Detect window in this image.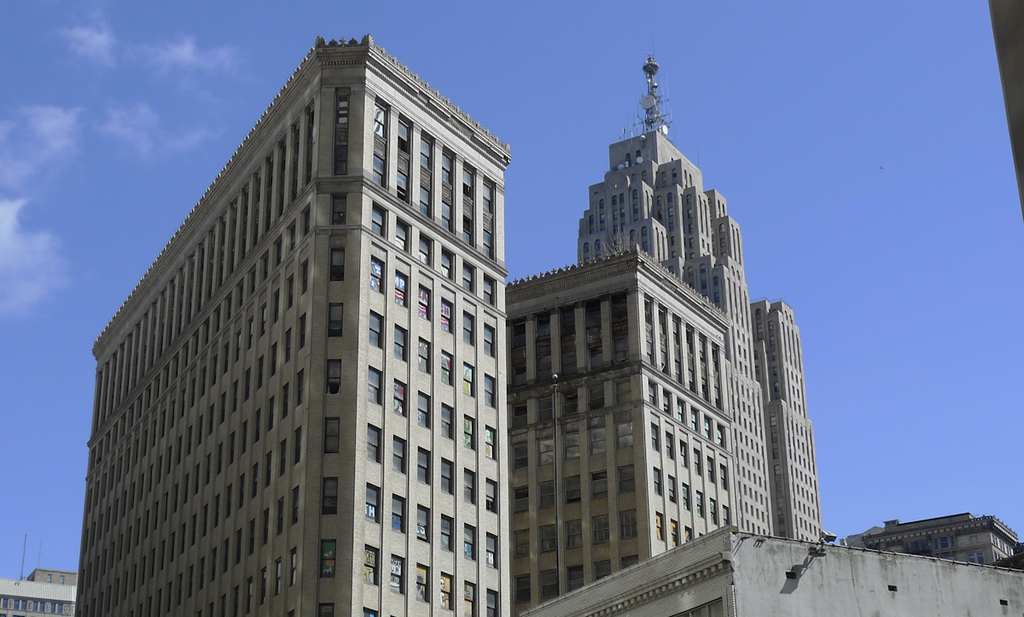
Detection: 416/504/429/543.
